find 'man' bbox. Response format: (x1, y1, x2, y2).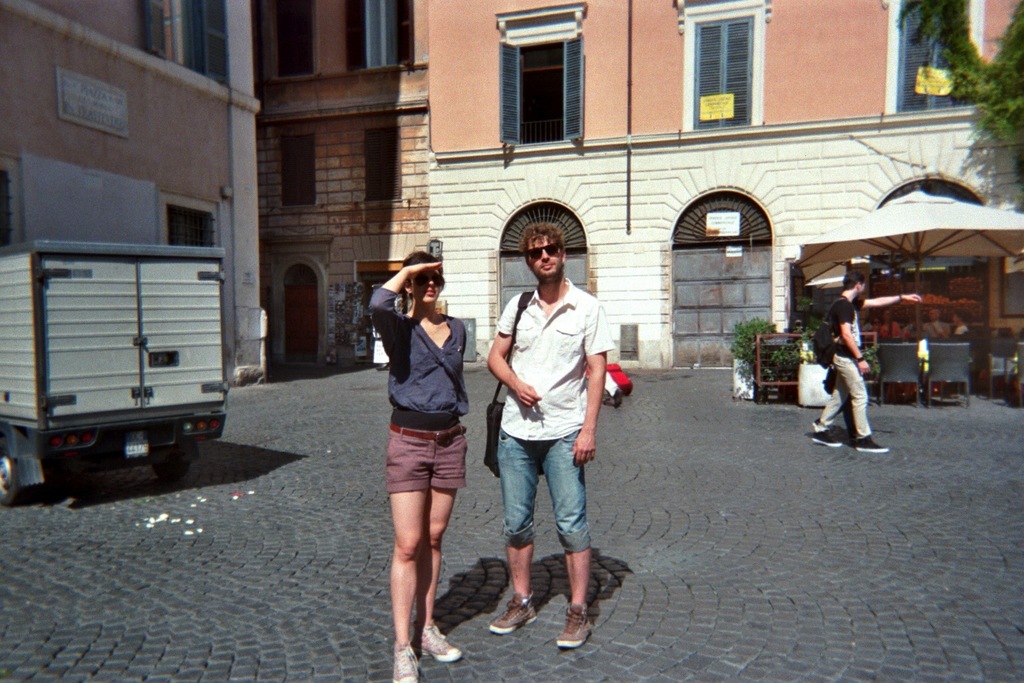
(802, 273, 919, 456).
